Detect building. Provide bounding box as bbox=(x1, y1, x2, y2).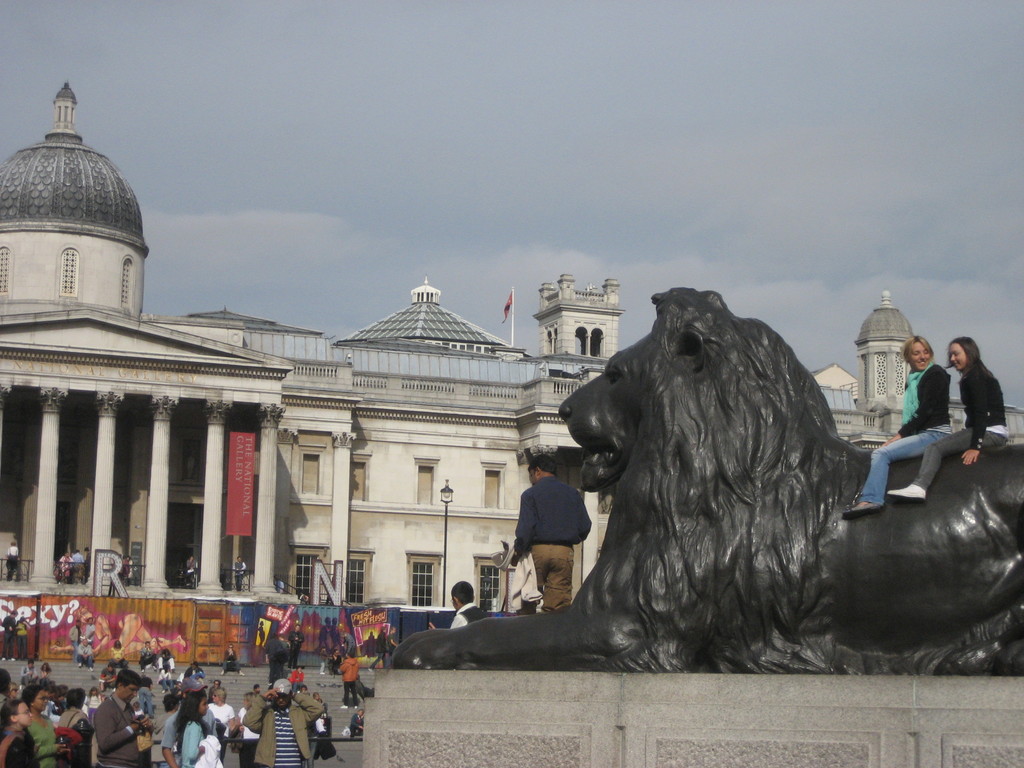
bbox=(0, 81, 1023, 664).
